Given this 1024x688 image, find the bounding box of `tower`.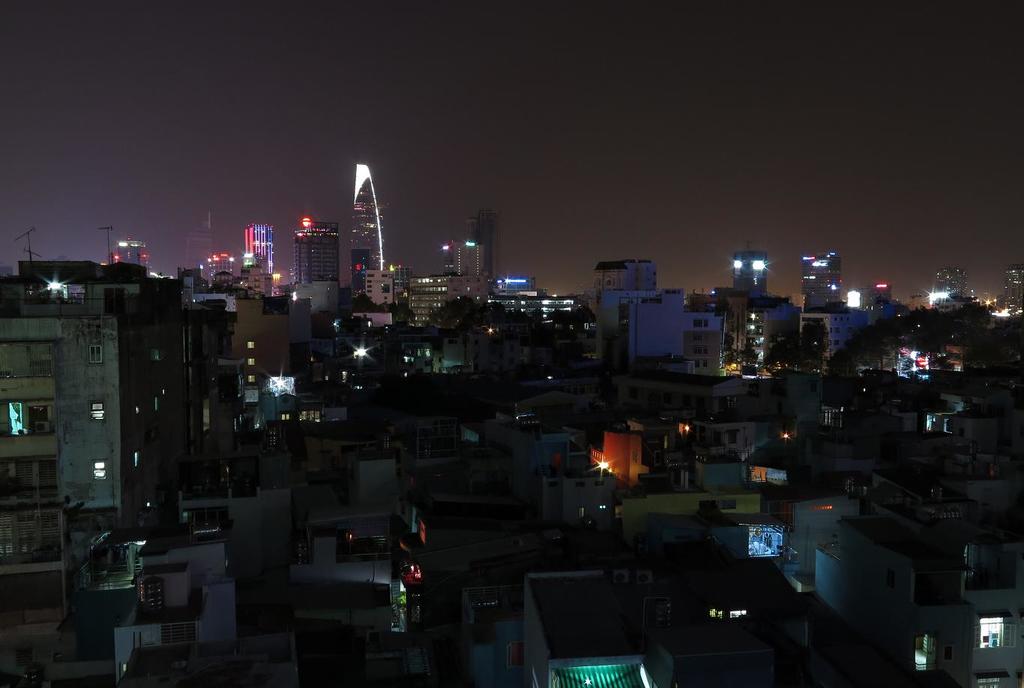
(x1=403, y1=265, x2=464, y2=337).
